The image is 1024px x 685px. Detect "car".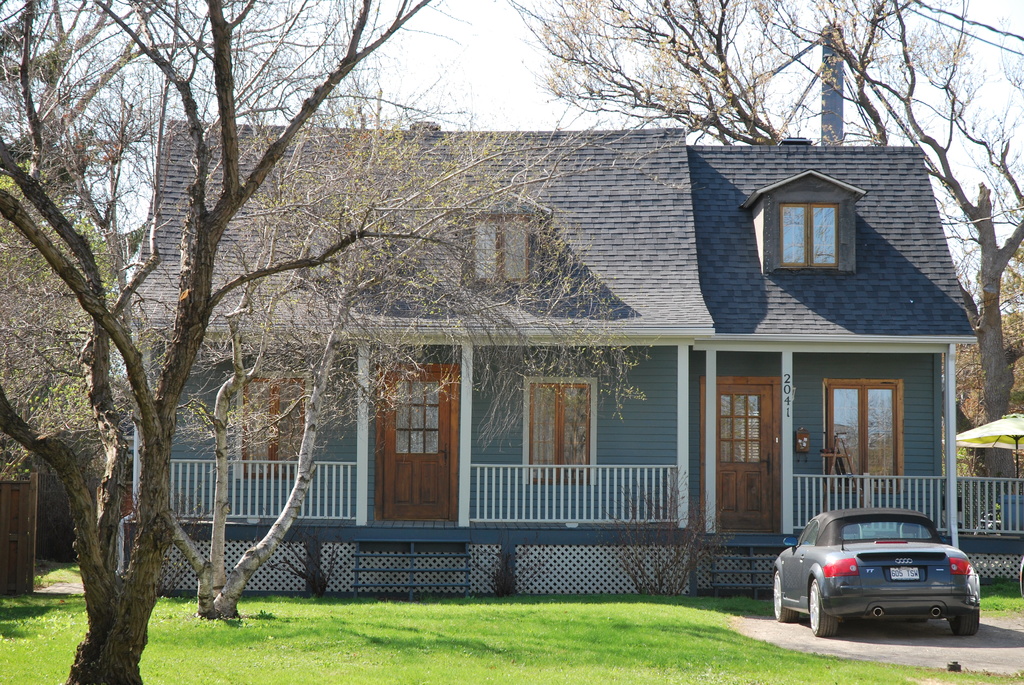
Detection: [x1=776, y1=508, x2=980, y2=633].
